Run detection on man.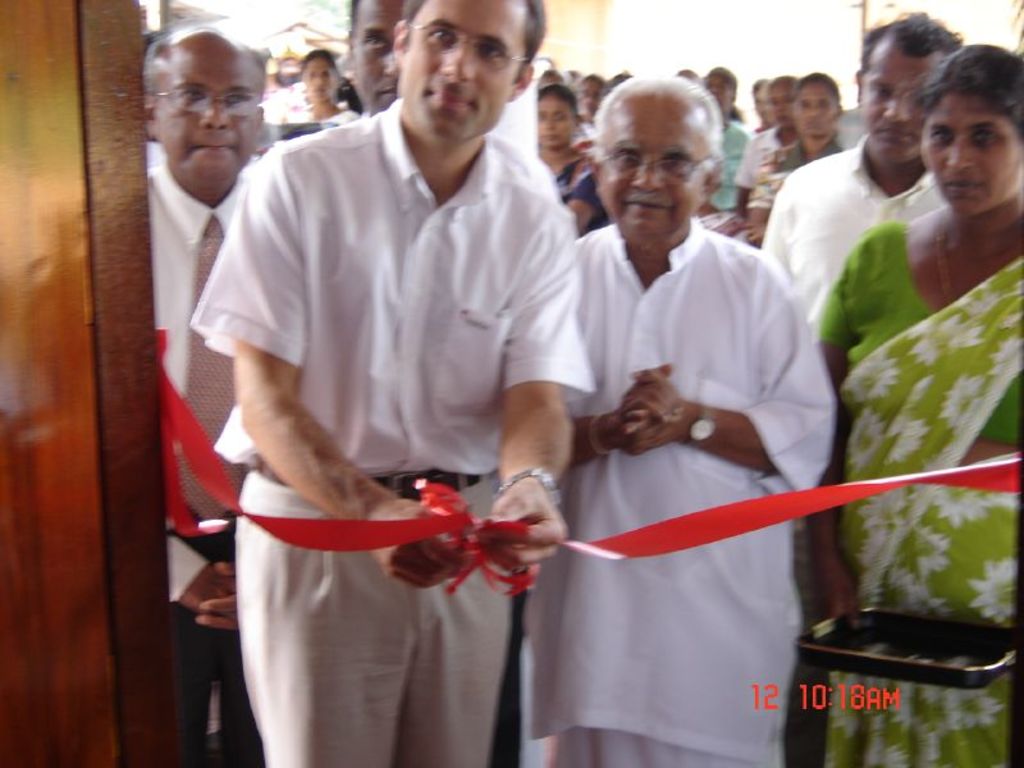
Result: <box>516,70,842,767</box>.
